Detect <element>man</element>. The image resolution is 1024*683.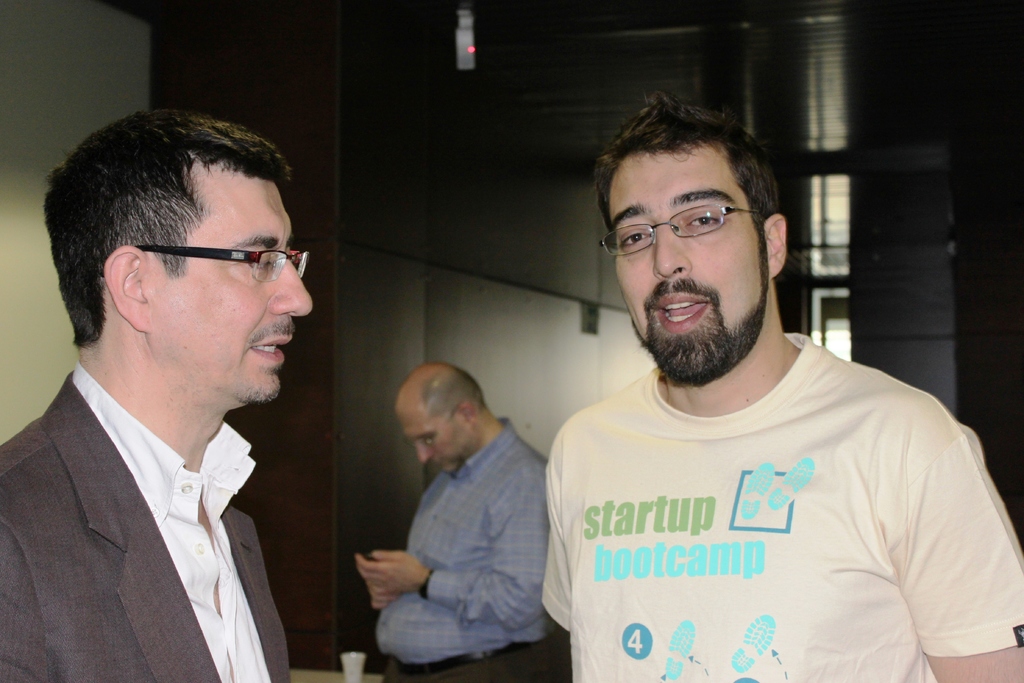
0, 124, 348, 674.
